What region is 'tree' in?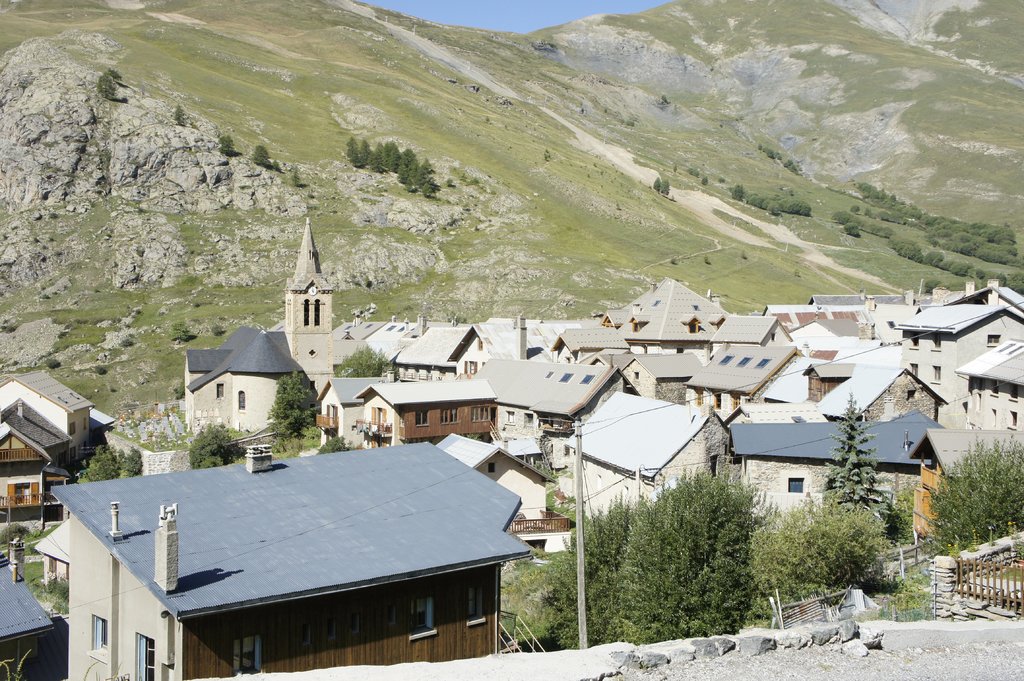
detection(362, 134, 371, 163).
